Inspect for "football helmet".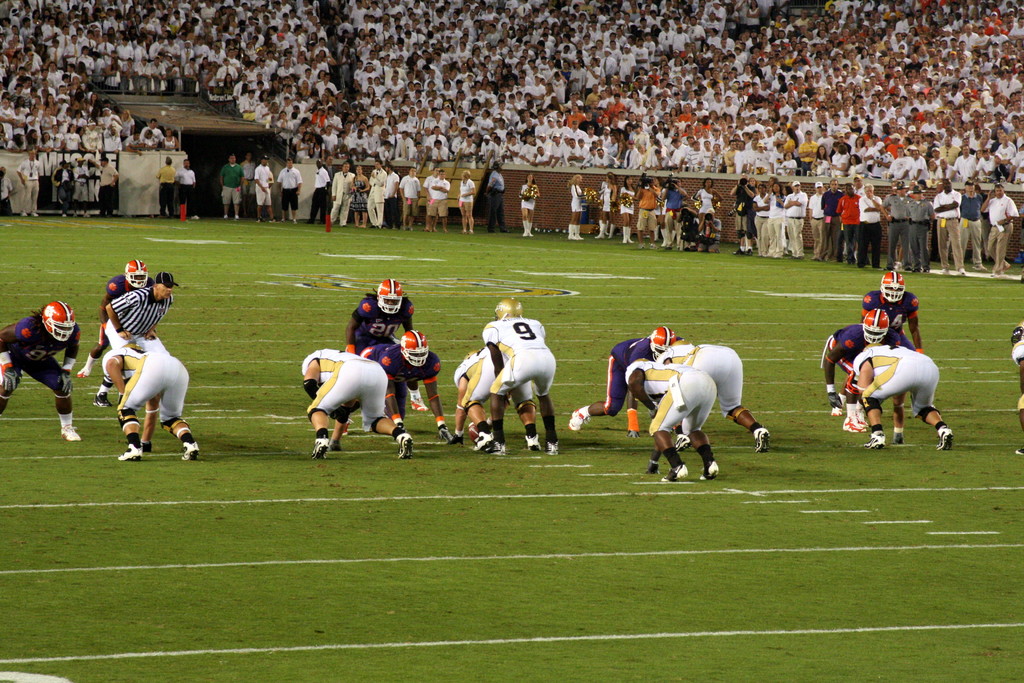
Inspection: crop(42, 299, 80, 345).
